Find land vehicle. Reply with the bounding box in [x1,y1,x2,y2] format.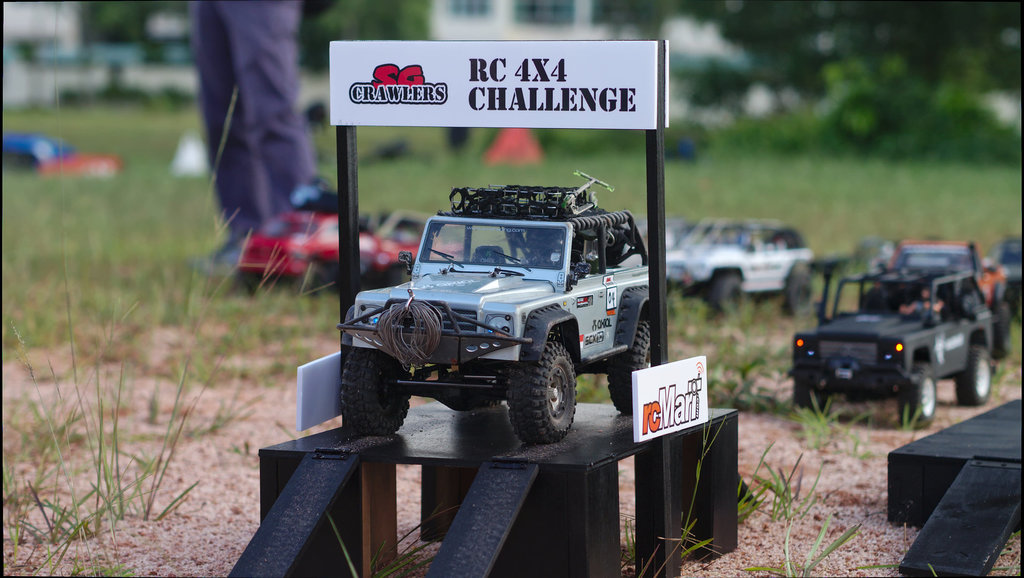
[800,245,1014,415].
